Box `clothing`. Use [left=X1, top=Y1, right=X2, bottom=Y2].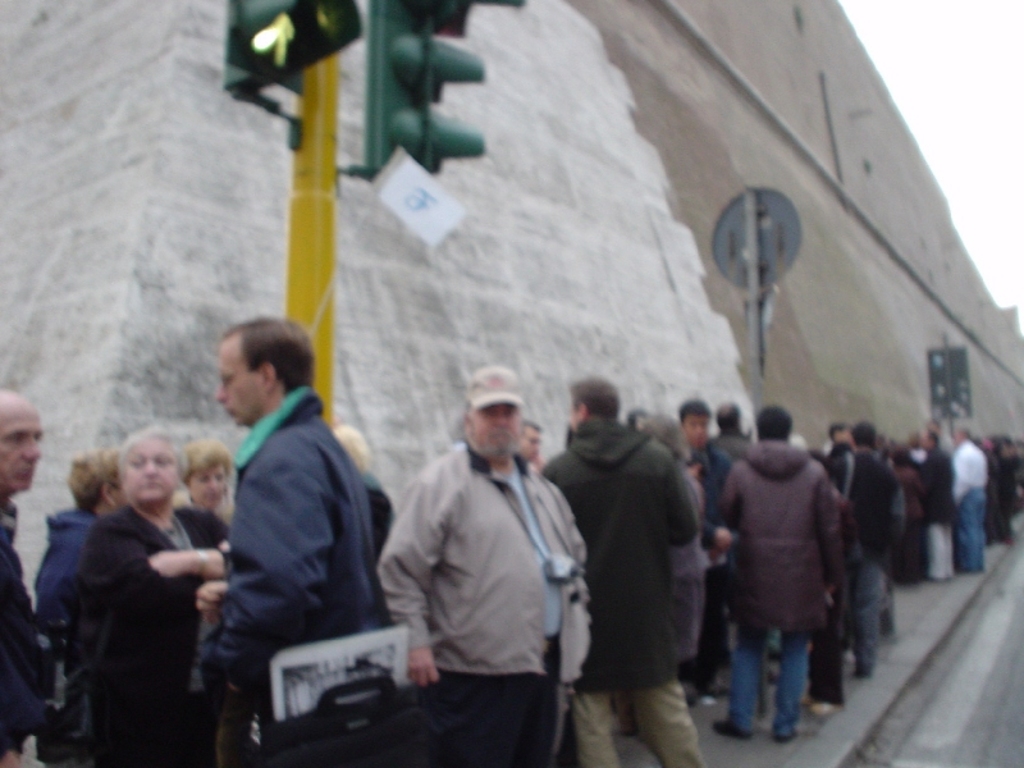
[left=909, top=453, right=938, bottom=541].
